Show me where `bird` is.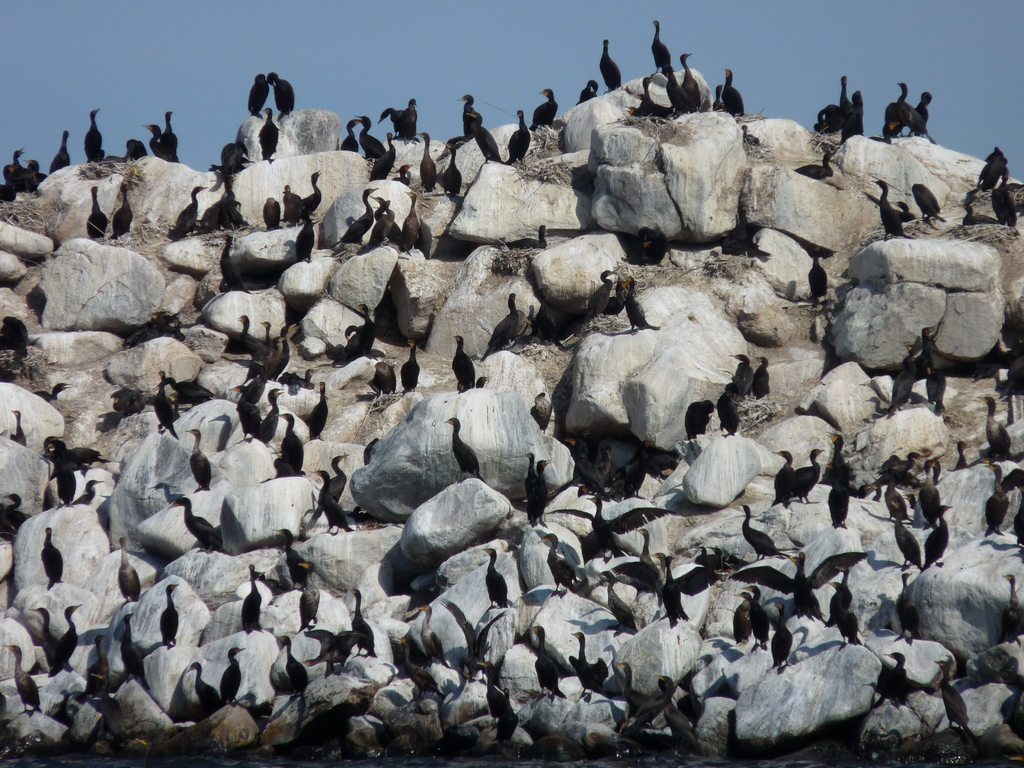
`bird` is at <box>111,543,138,610</box>.
